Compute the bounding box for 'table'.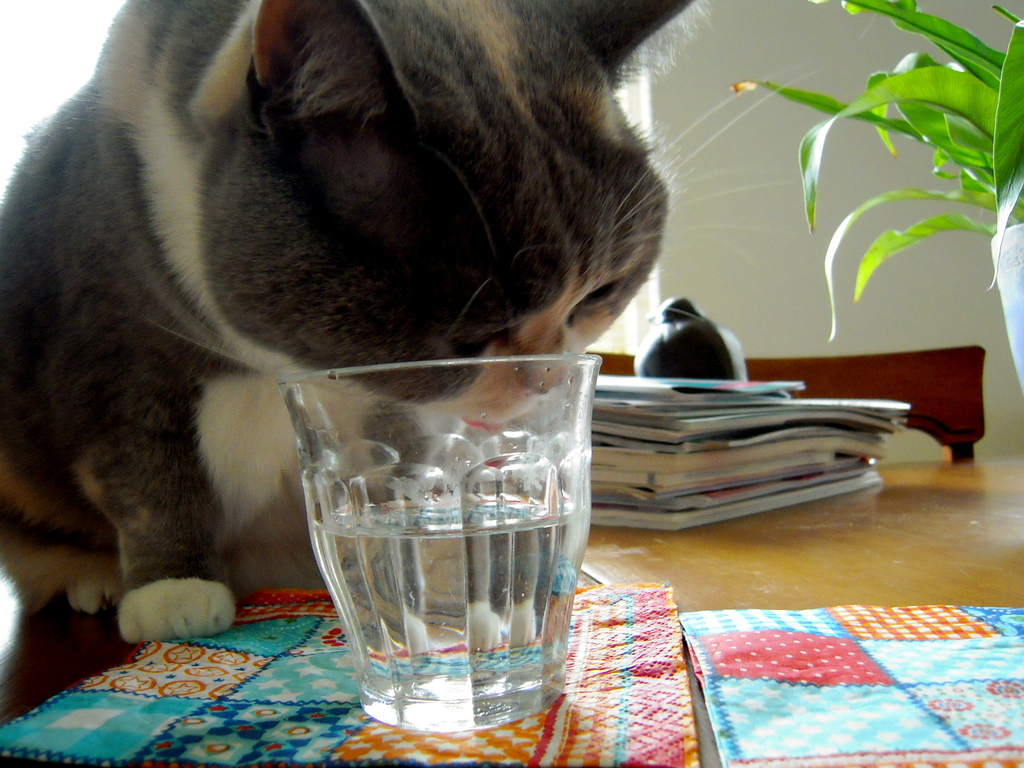
<box>0,451,1023,767</box>.
